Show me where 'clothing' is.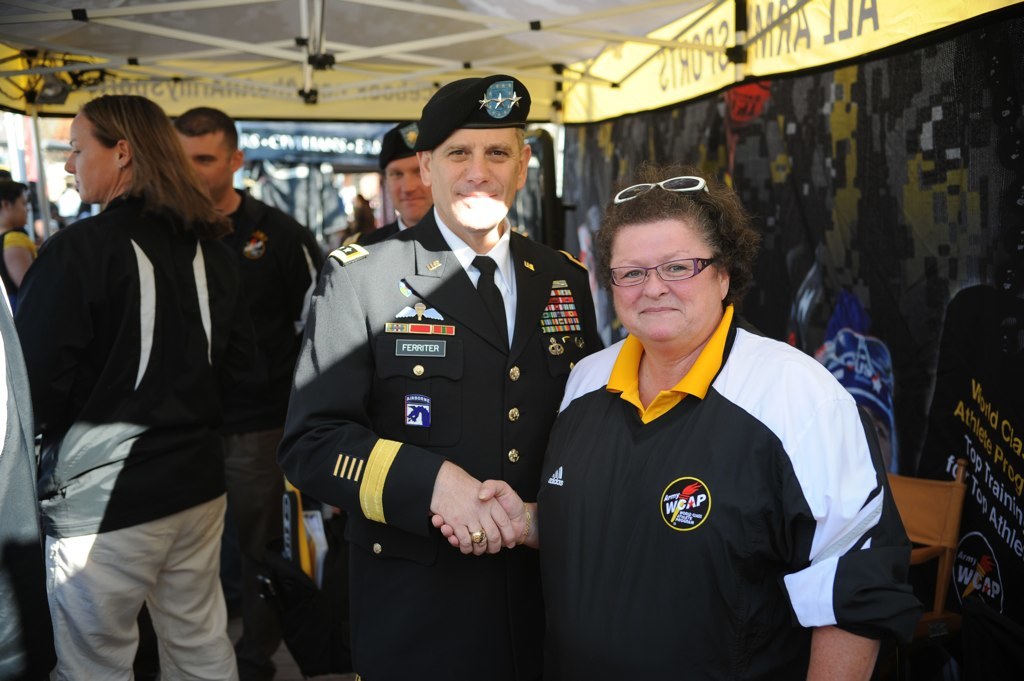
'clothing' is at x1=541 y1=287 x2=882 y2=668.
